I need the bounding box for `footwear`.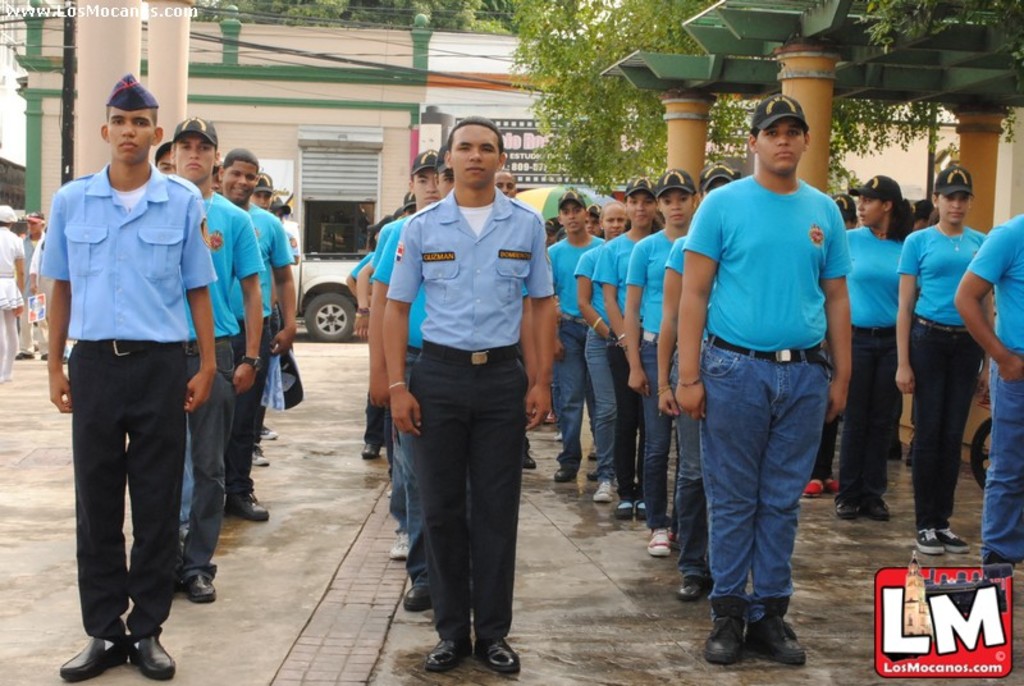
Here it is: region(552, 461, 579, 484).
